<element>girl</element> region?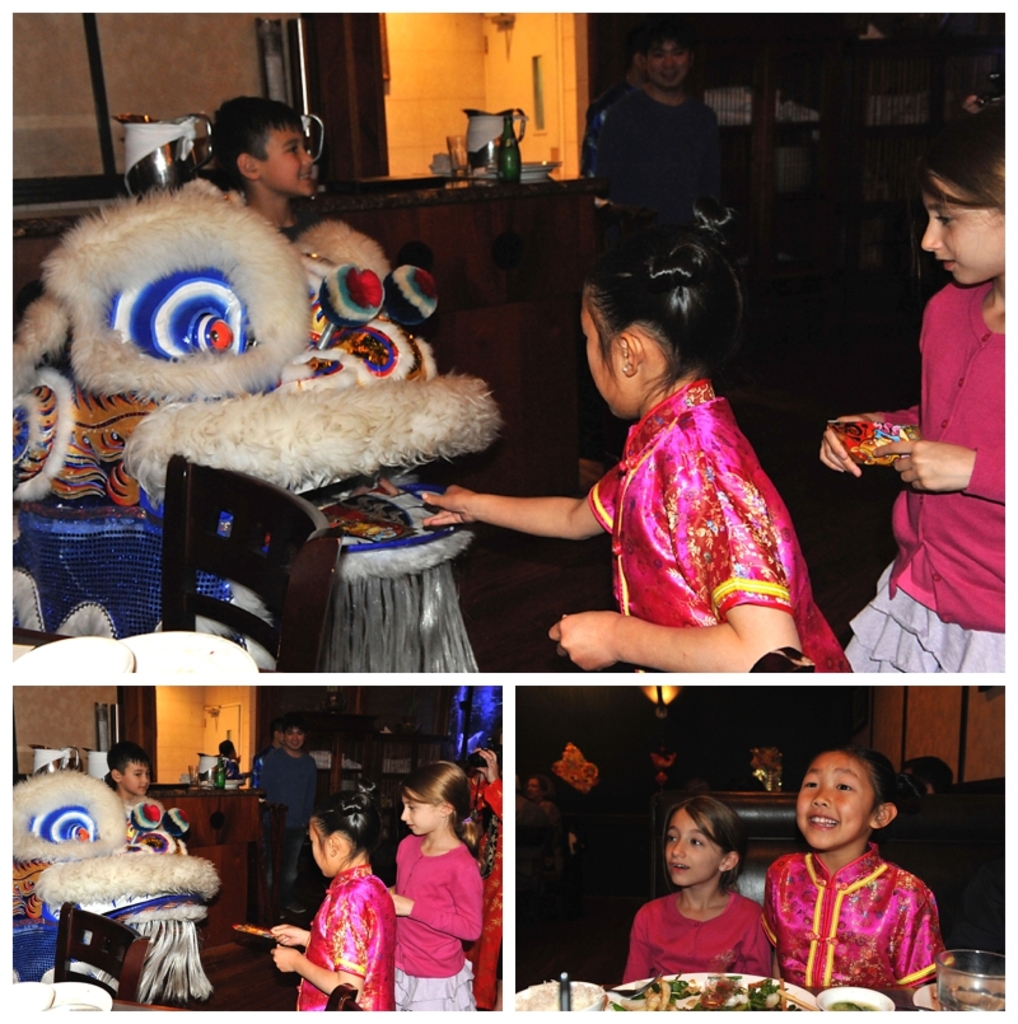
421,201,853,672
